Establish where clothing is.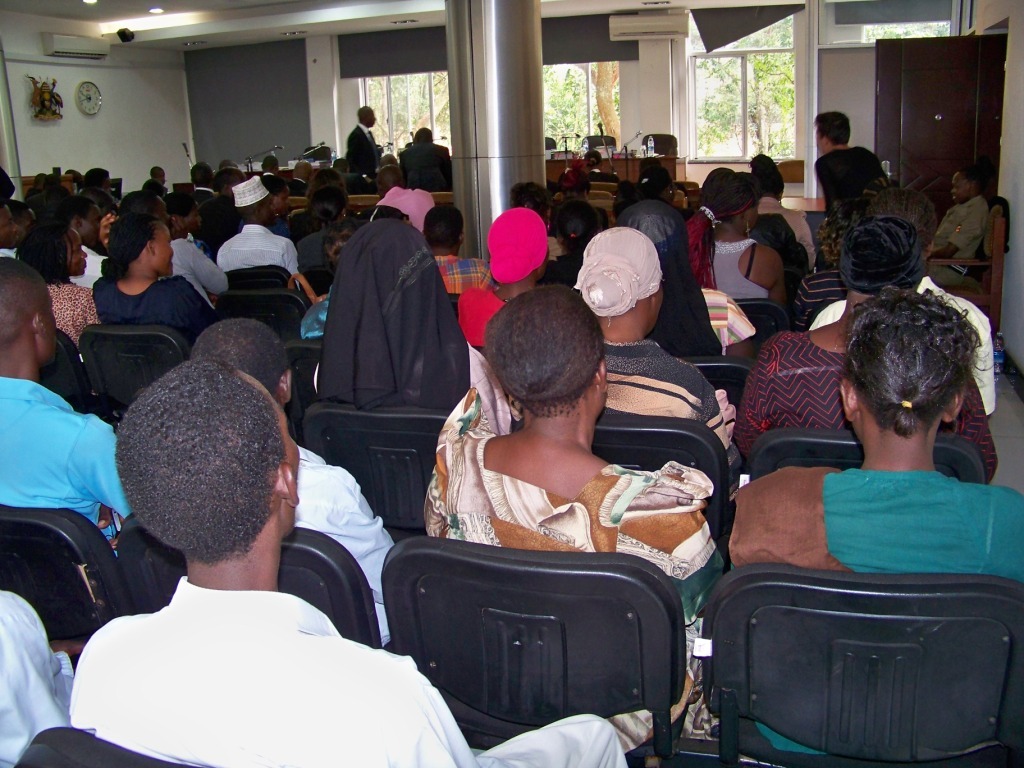
Established at <bbox>746, 210, 808, 284</bbox>.
